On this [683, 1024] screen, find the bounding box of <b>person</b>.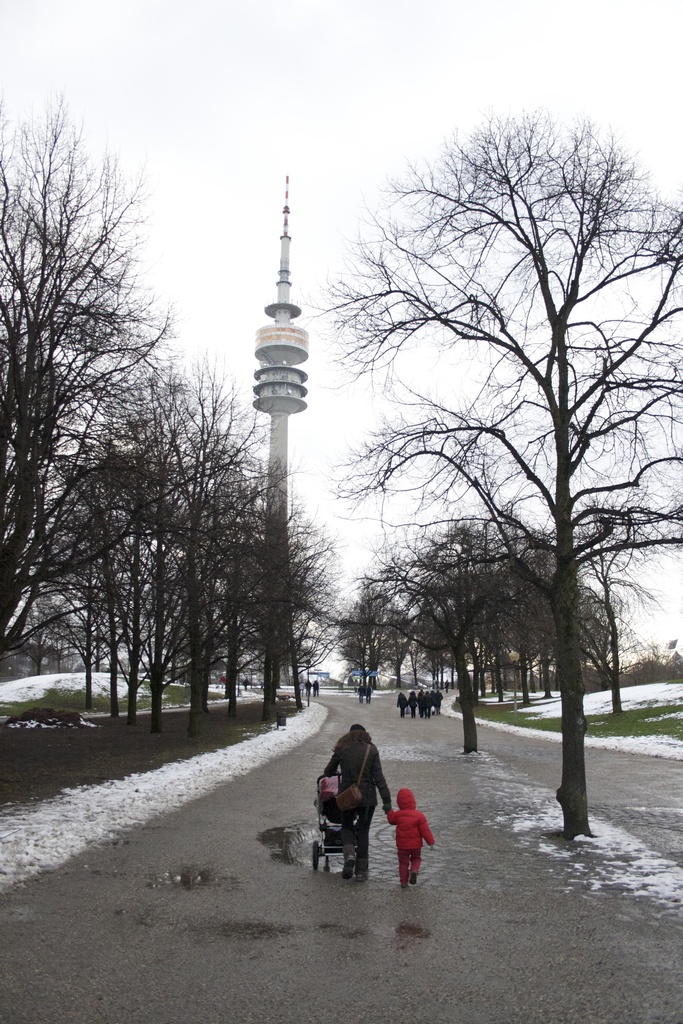
Bounding box: x1=432 y1=687 x2=443 y2=710.
